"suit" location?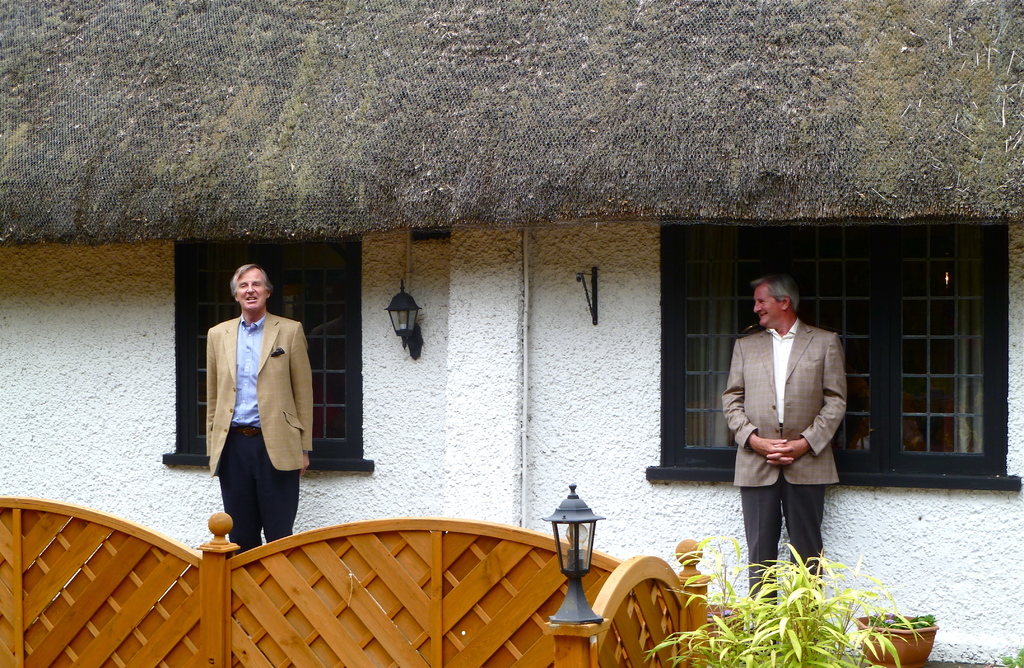
BBox(201, 312, 318, 551)
